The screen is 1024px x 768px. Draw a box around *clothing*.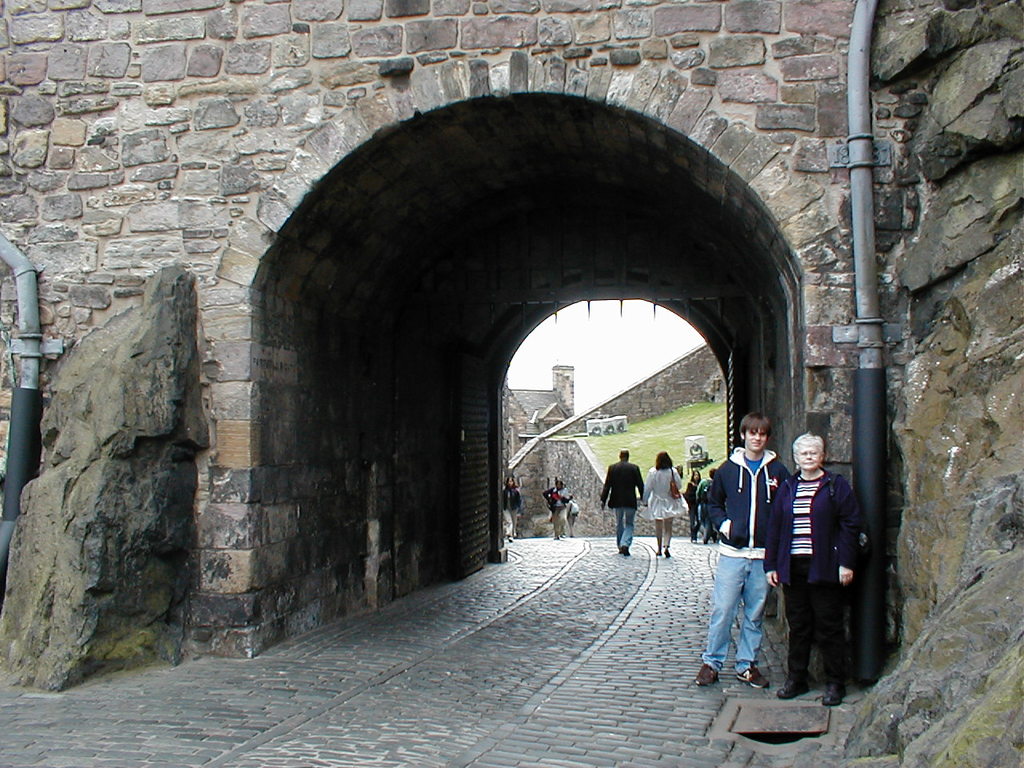
{"left": 642, "top": 464, "right": 693, "bottom": 550}.
